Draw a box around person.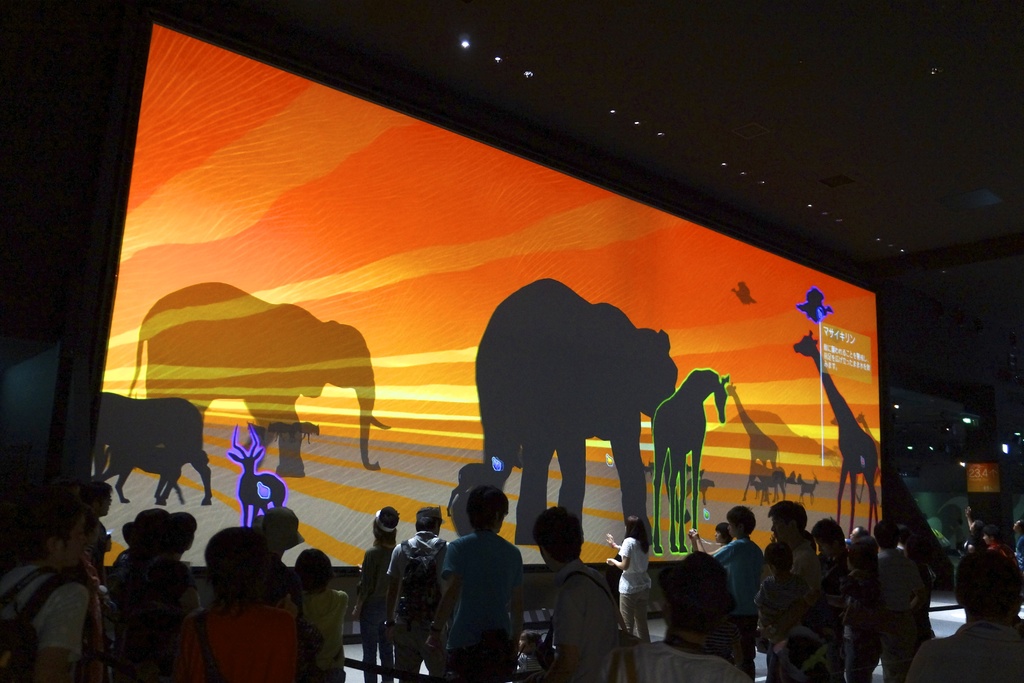
[959,504,982,554].
